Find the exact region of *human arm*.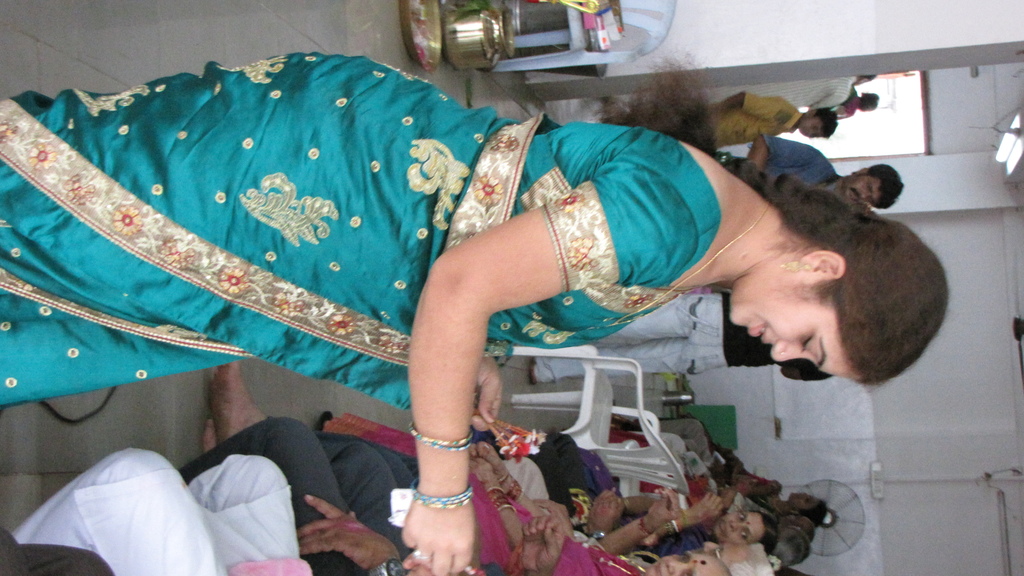
Exact region: <bbox>380, 154, 615, 487</bbox>.
